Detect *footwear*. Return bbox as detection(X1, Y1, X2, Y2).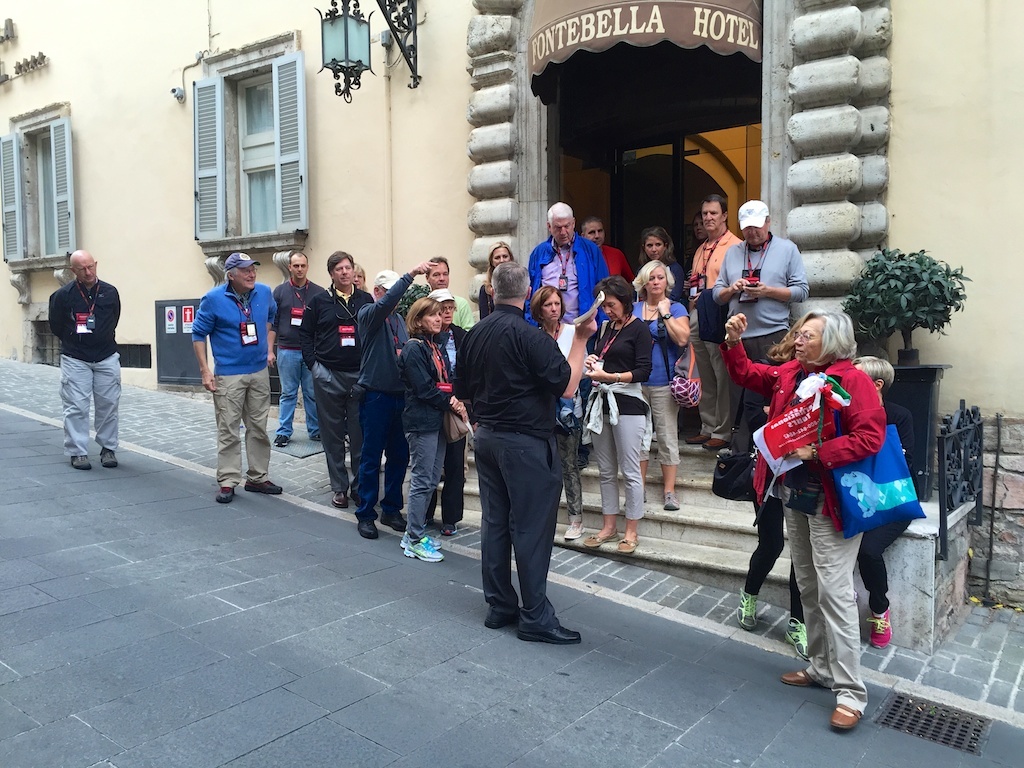
detection(100, 446, 119, 468).
